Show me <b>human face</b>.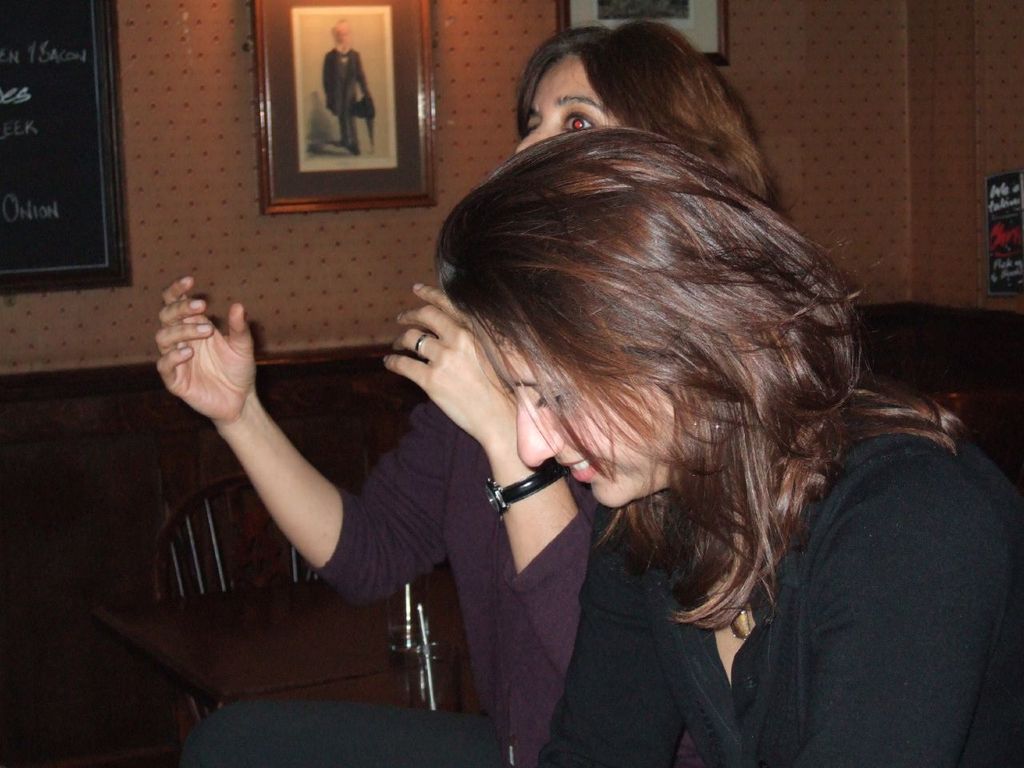
<b>human face</b> is here: <bbox>513, 46, 624, 148</bbox>.
